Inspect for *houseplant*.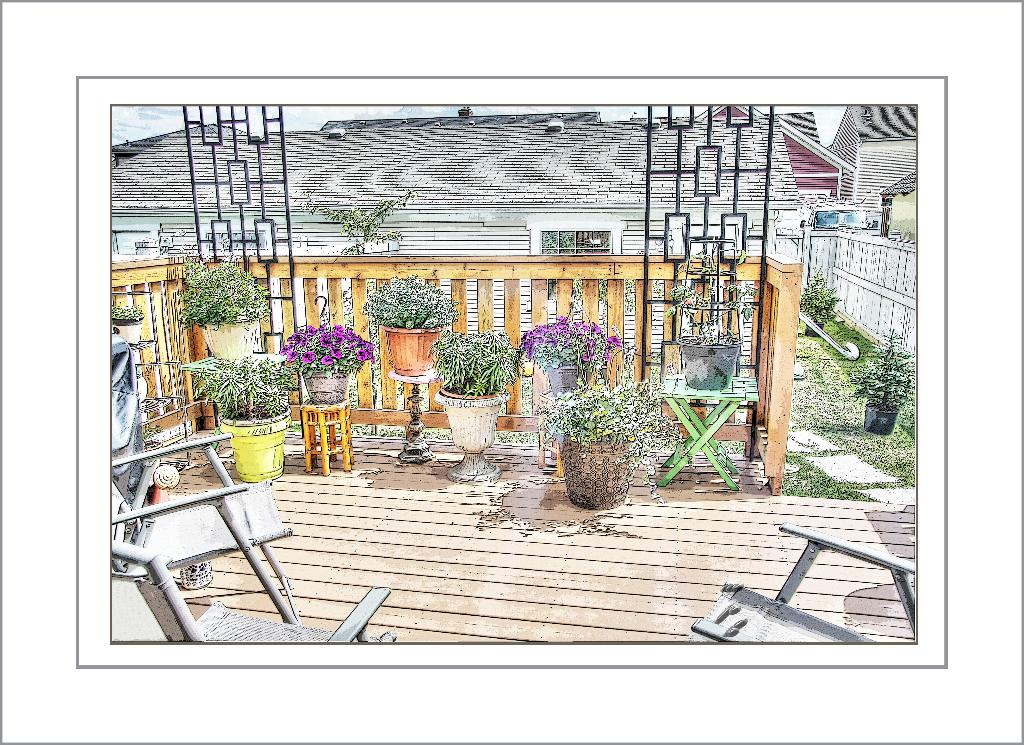
Inspection: <region>508, 314, 618, 397</region>.
